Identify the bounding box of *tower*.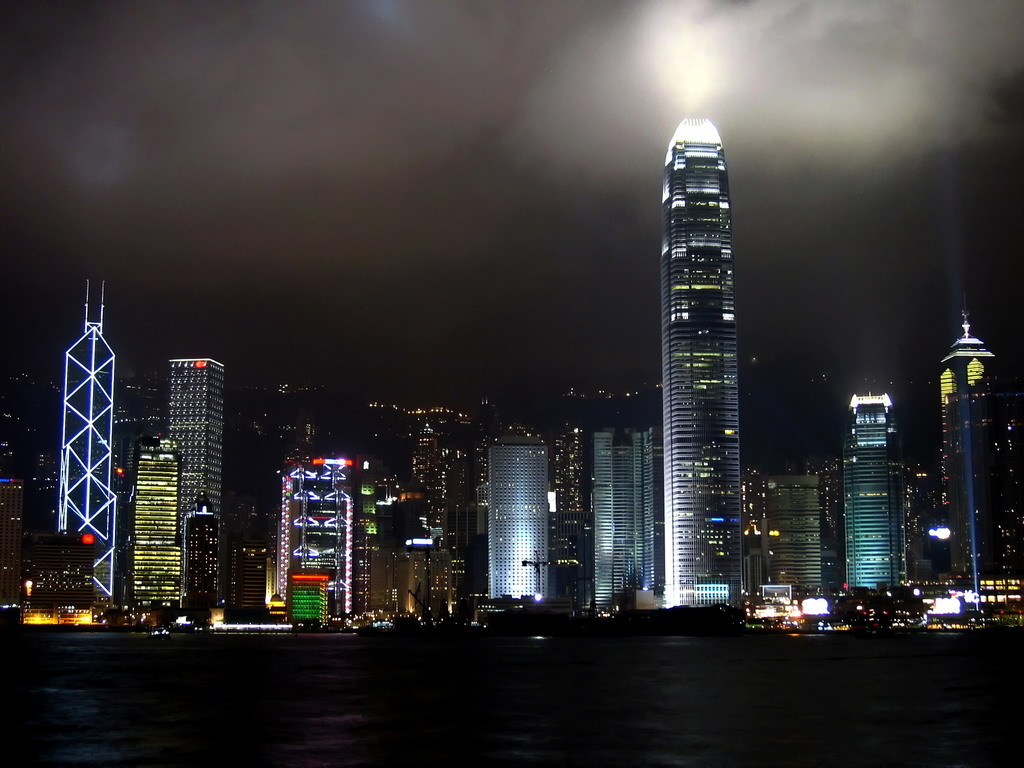
851:396:911:591.
